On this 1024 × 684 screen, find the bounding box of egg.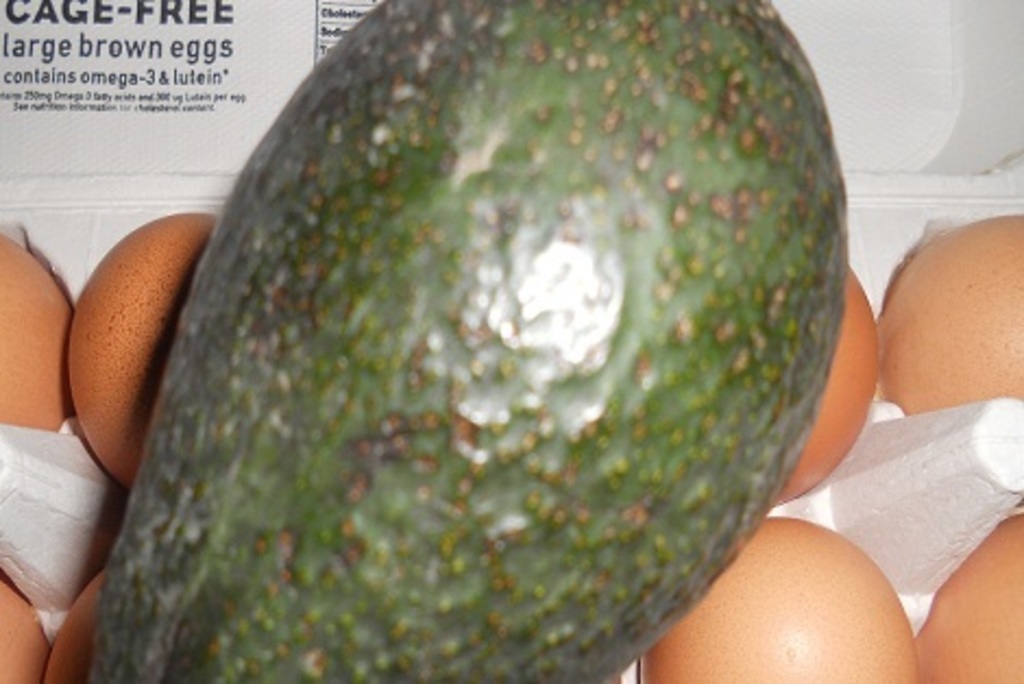
Bounding box: BBox(773, 257, 880, 508).
